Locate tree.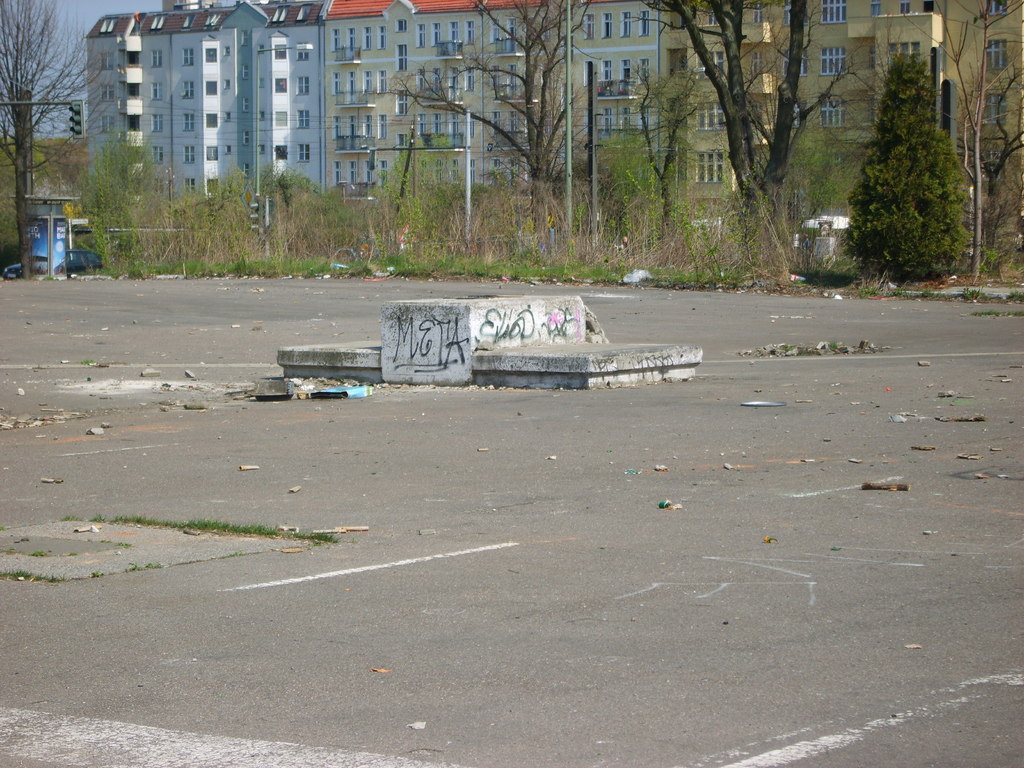
Bounding box: l=982, t=51, r=1023, b=277.
